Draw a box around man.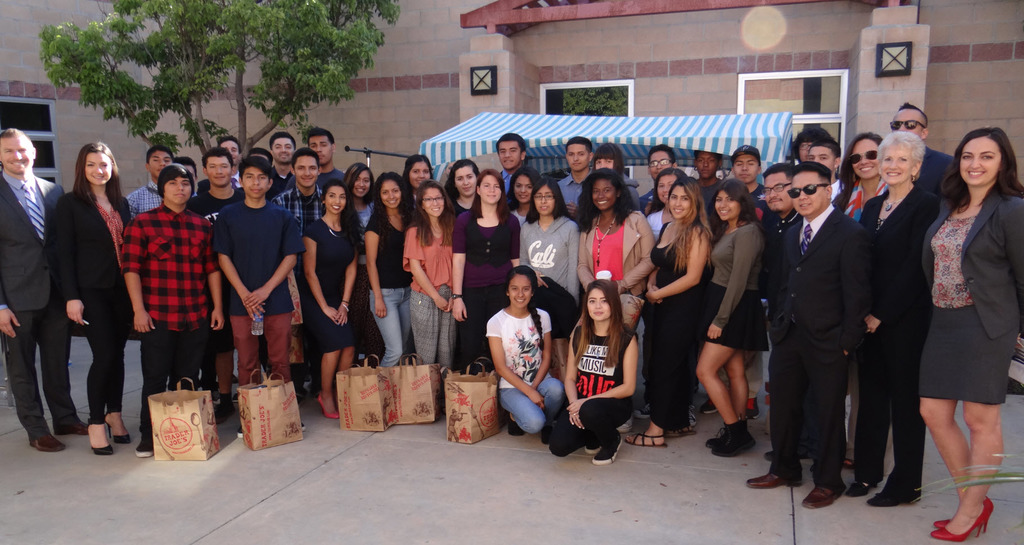
[497,133,524,194].
